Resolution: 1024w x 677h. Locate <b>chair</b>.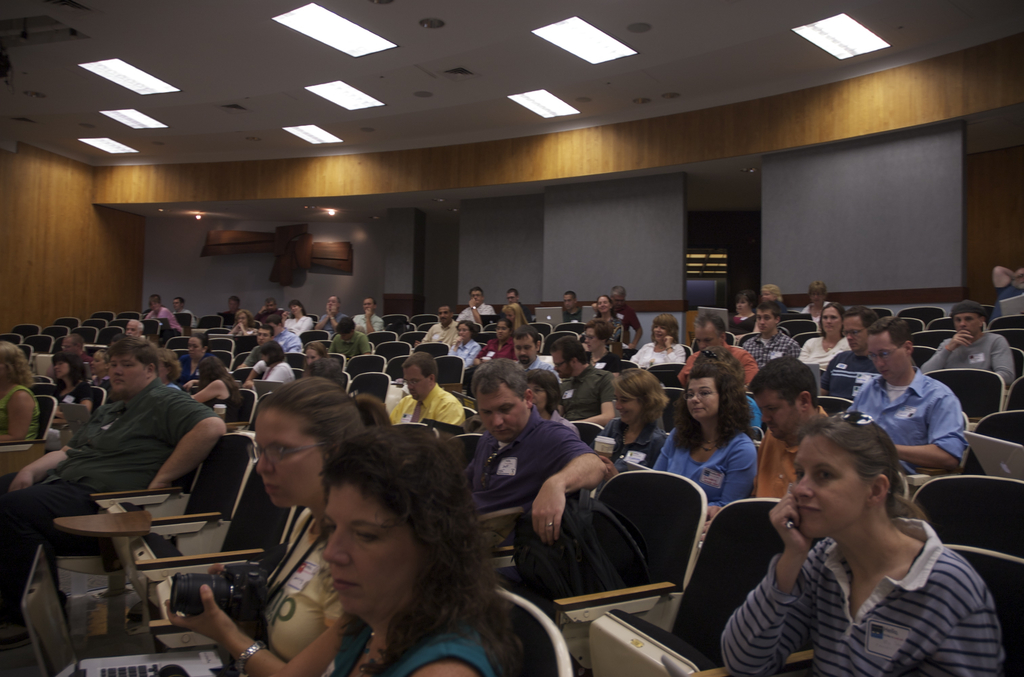
left=421, top=340, right=449, bottom=359.
